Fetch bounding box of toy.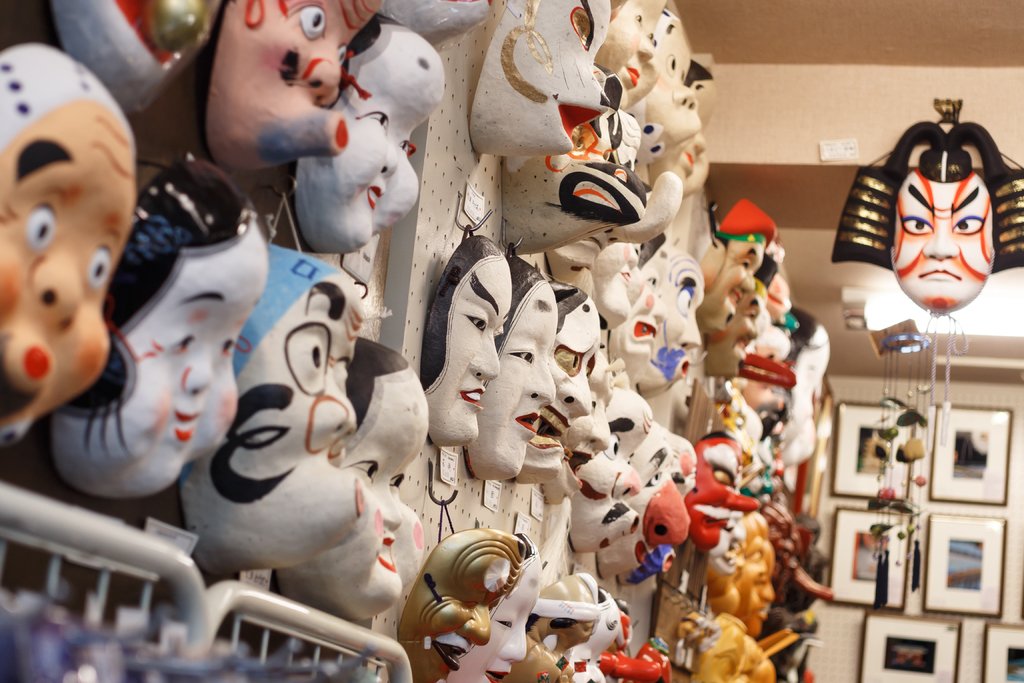
Bbox: [500,68,649,259].
